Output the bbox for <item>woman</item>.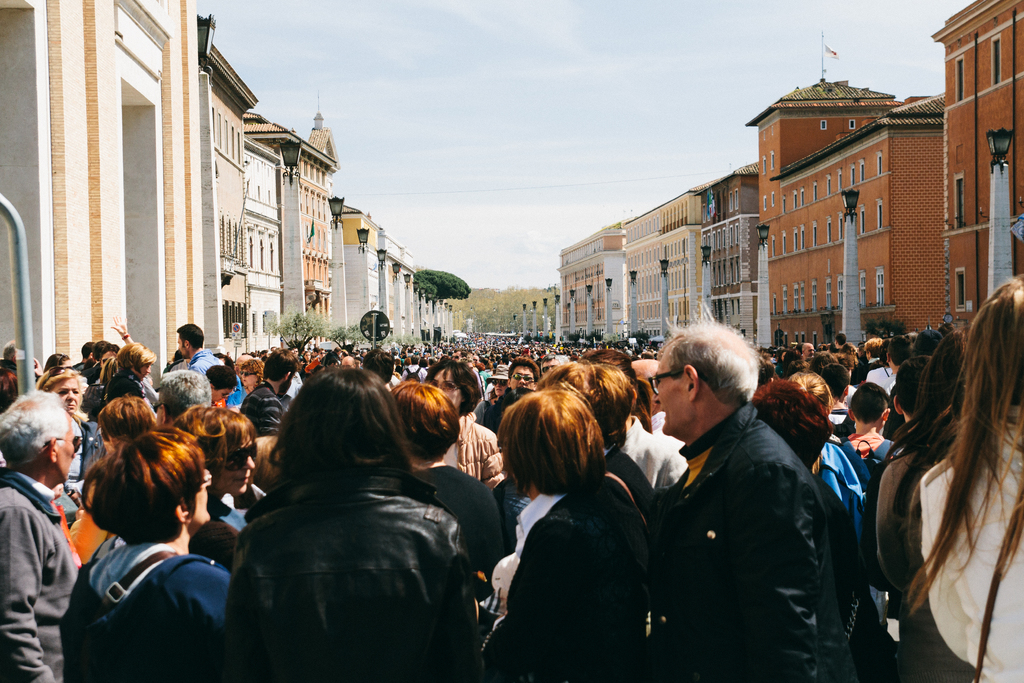
<box>211,359,476,676</box>.
